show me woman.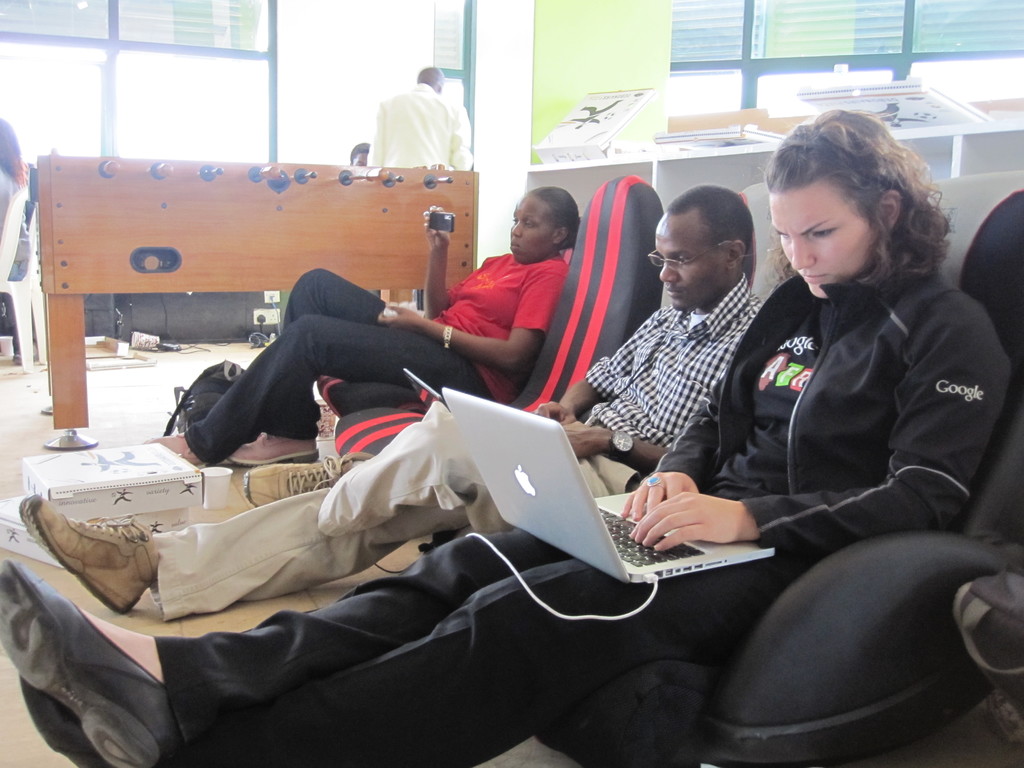
woman is here: [0, 99, 1008, 767].
